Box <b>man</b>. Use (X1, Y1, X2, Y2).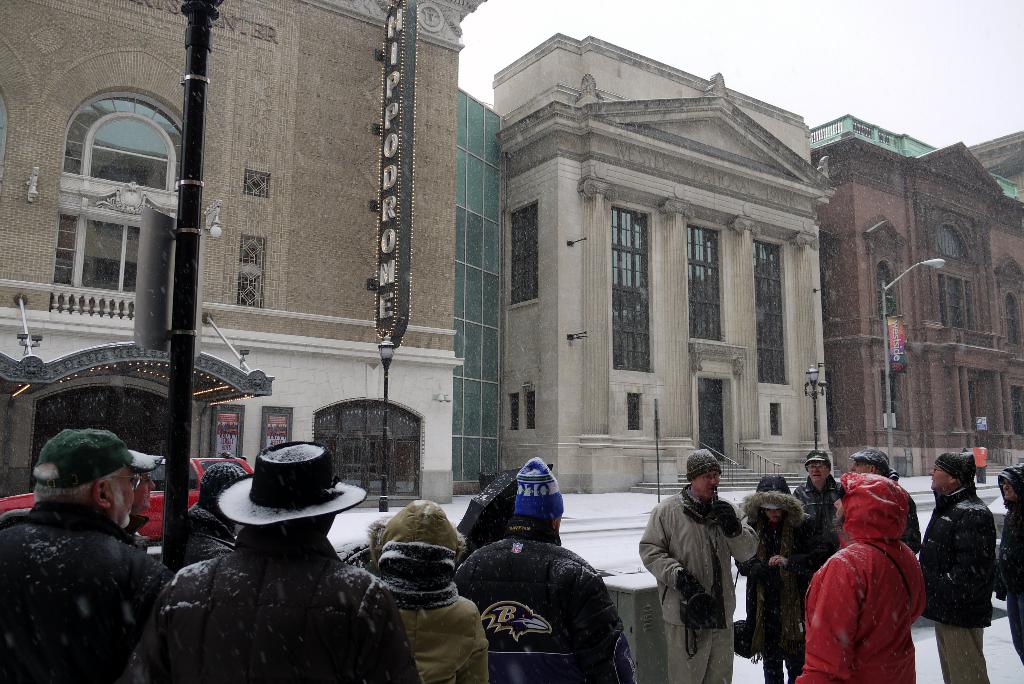
(145, 437, 422, 683).
